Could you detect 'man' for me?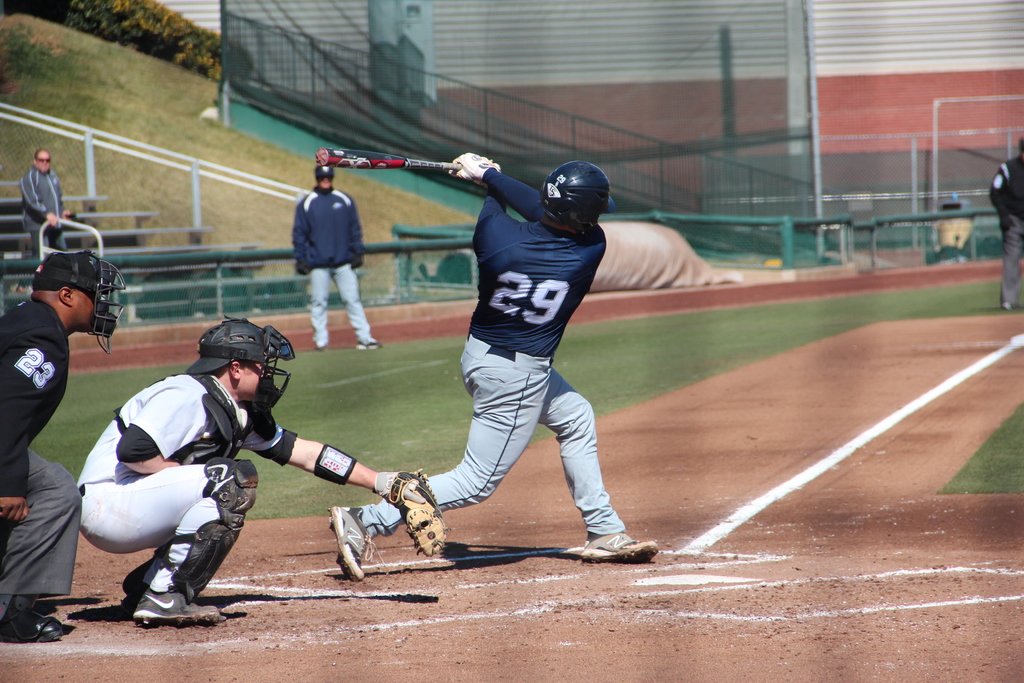
Detection result: <region>66, 317, 383, 632</region>.
